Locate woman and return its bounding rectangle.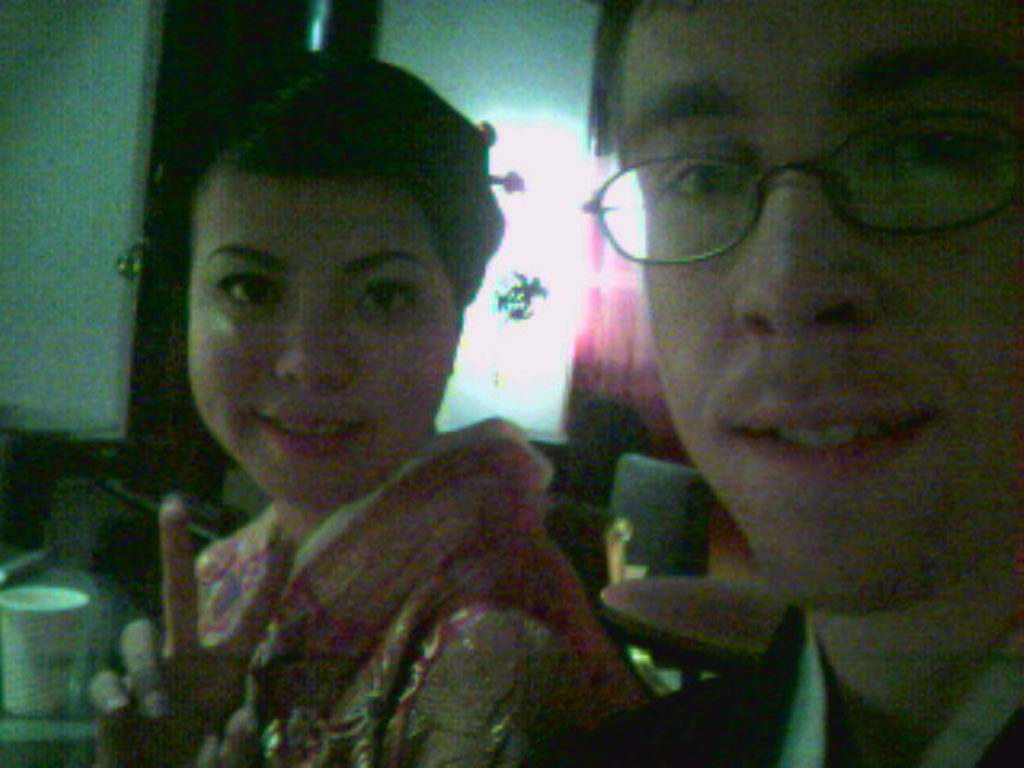
locate(99, 51, 662, 757).
